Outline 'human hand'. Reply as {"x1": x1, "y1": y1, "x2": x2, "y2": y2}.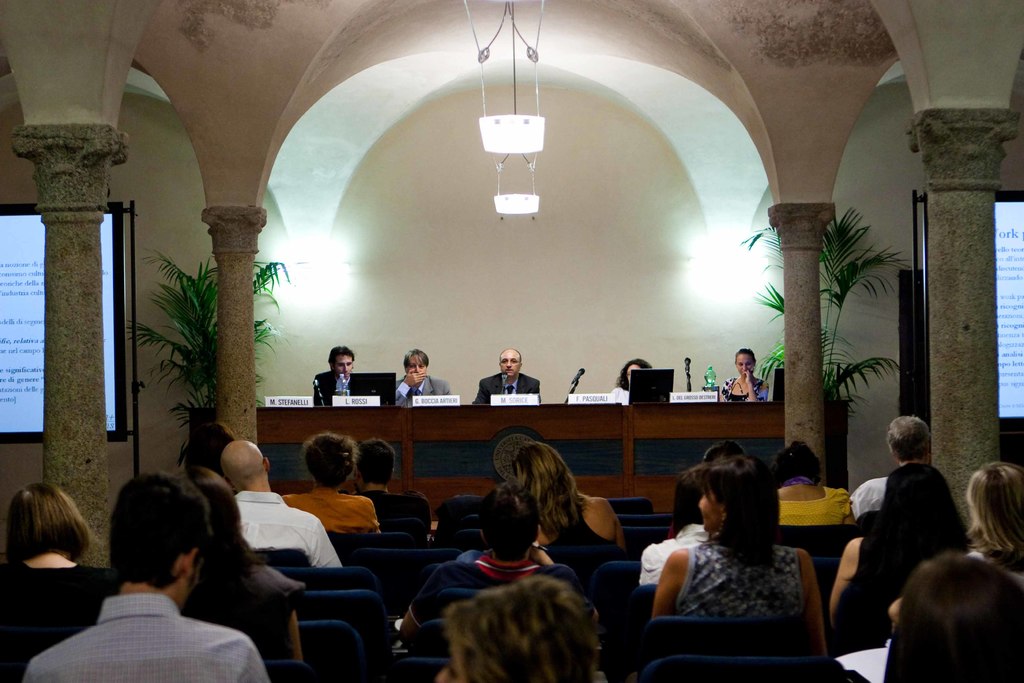
{"x1": 741, "y1": 369, "x2": 754, "y2": 384}.
